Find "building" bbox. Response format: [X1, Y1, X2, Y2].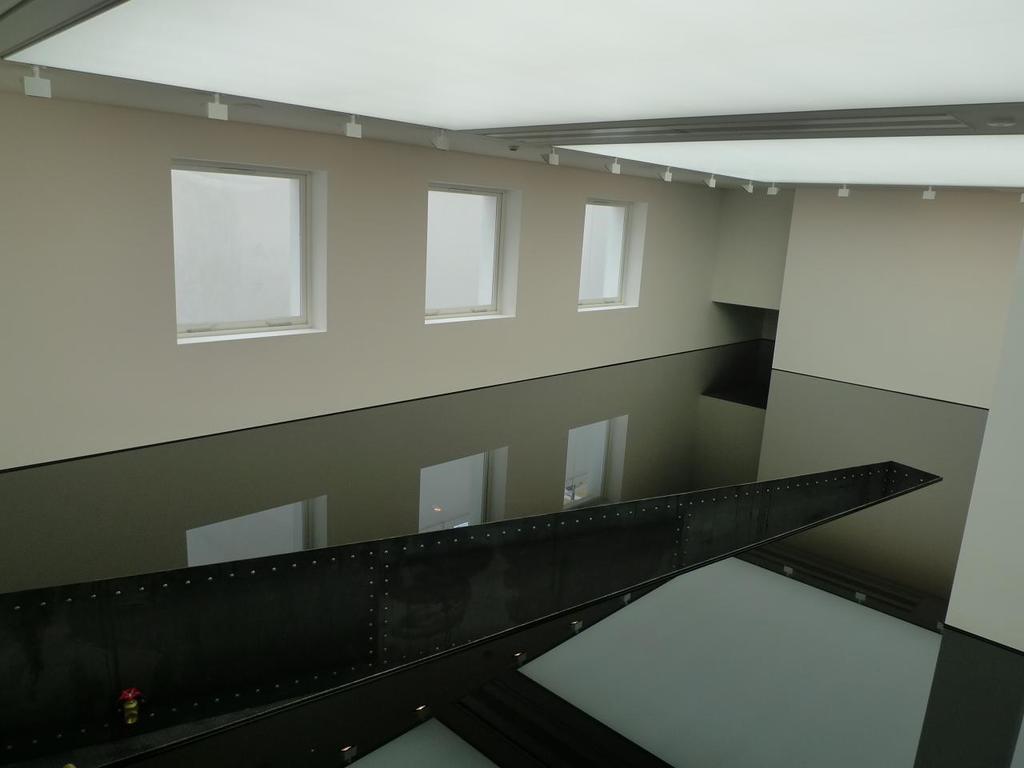
[0, 0, 1023, 767].
